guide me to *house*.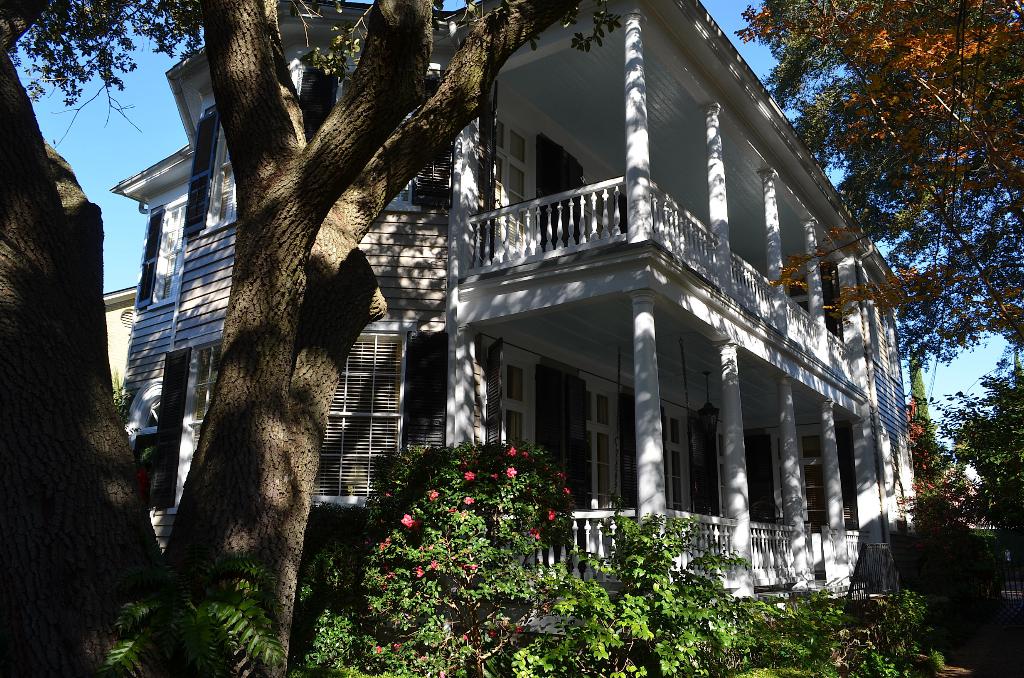
Guidance: <box>452,0,950,602</box>.
